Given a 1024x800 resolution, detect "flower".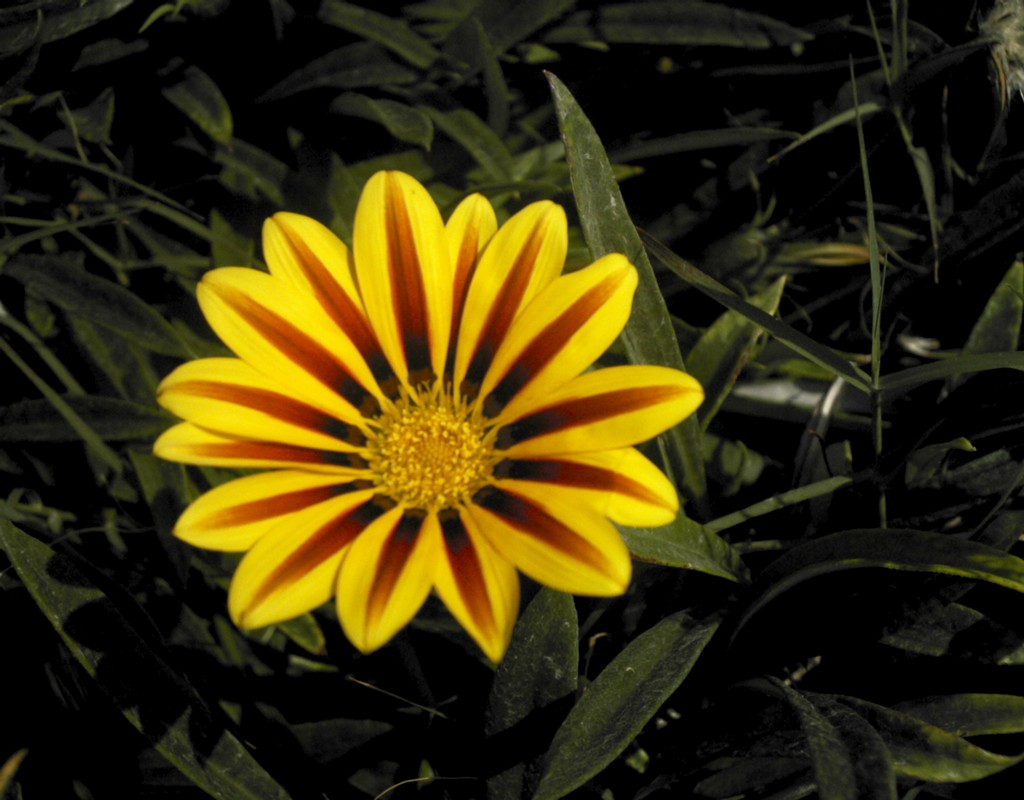
142,182,714,667.
